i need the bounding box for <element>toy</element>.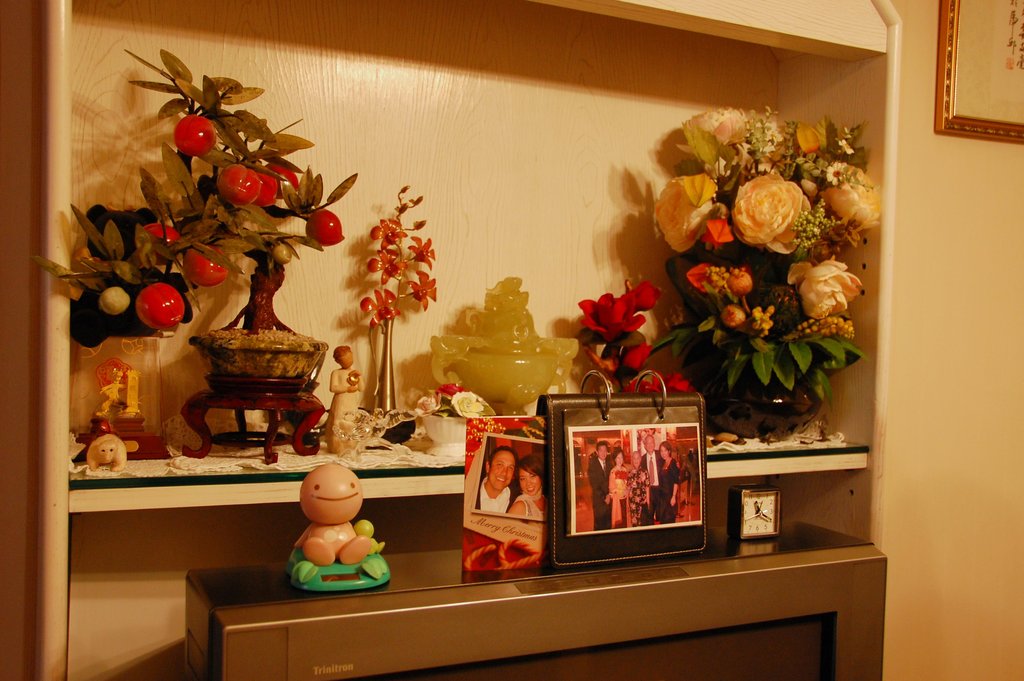
Here it is: select_region(90, 357, 140, 429).
